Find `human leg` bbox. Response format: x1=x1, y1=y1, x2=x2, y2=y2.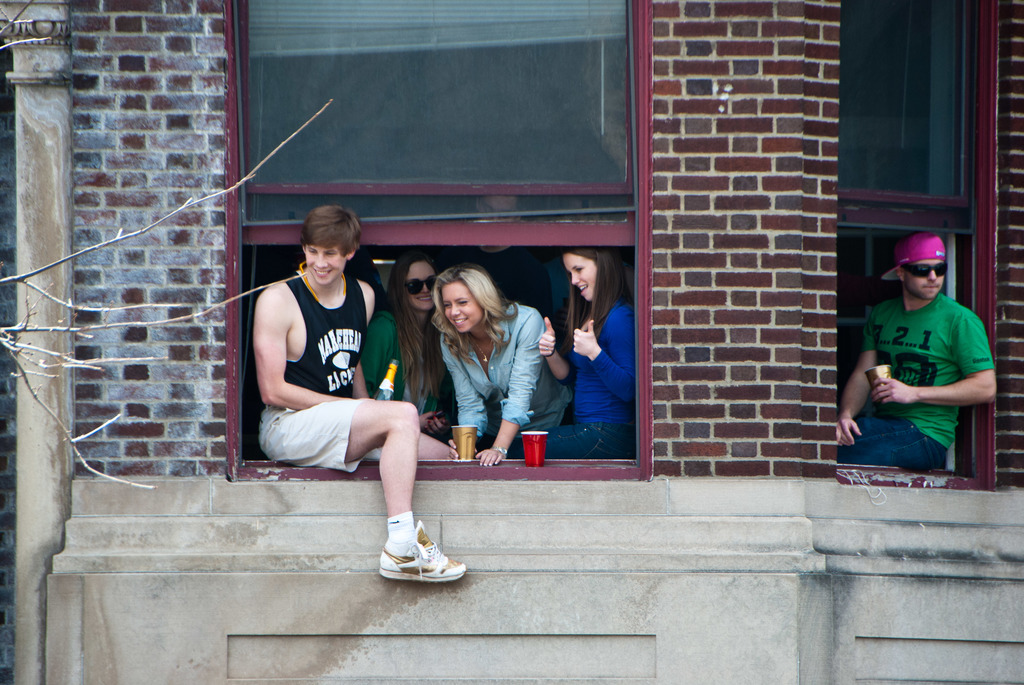
x1=507, y1=424, x2=633, y2=461.
